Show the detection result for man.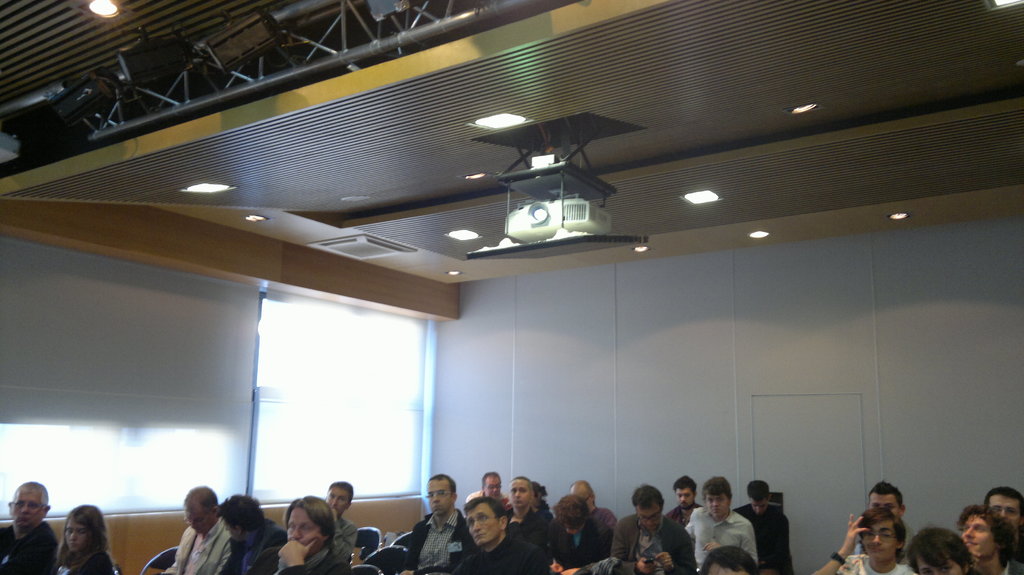
locate(852, 481, 921, 560).
